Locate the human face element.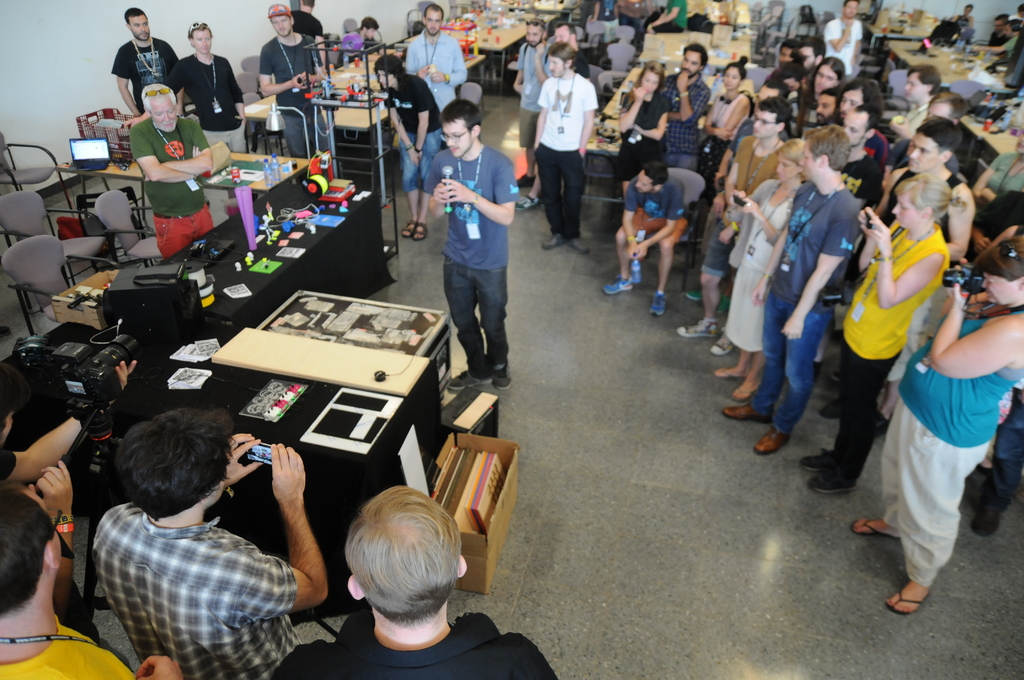
Element bbox: BBox(884, 190, 924, 227).
